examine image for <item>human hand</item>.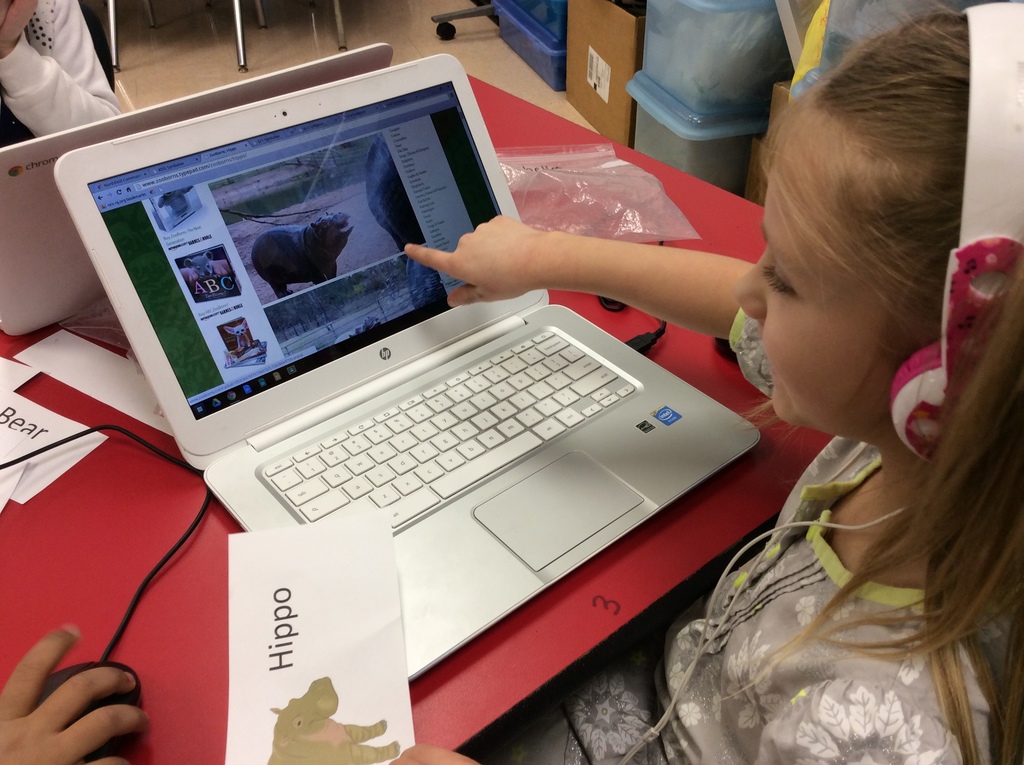
Examination result: bbox(0, 0, 40, 42).
